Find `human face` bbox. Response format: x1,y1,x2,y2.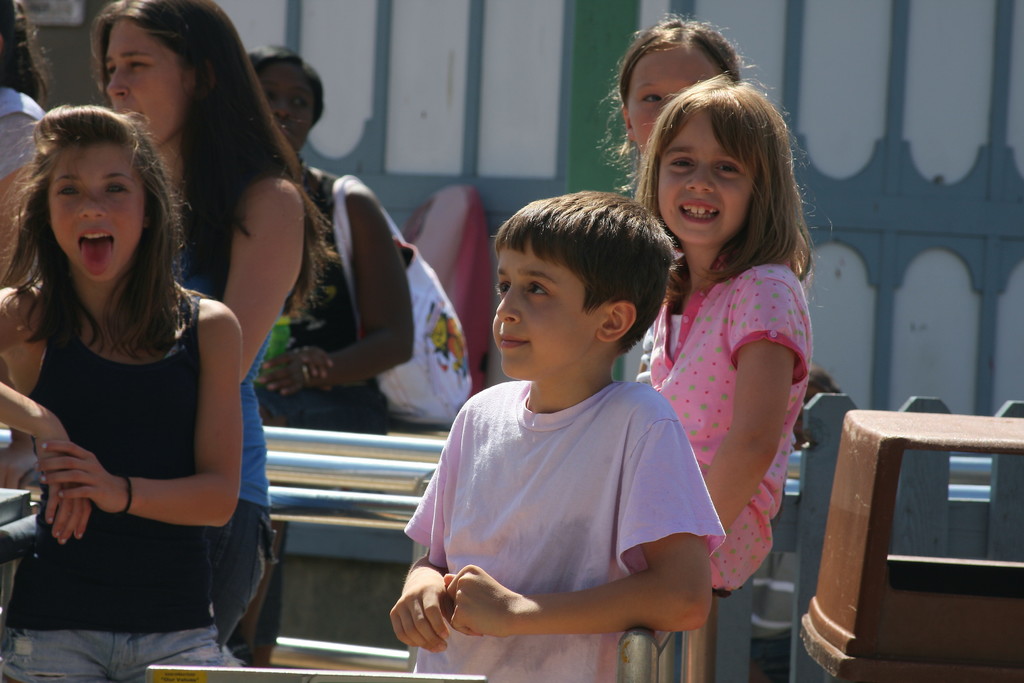
49,145,141,283.
